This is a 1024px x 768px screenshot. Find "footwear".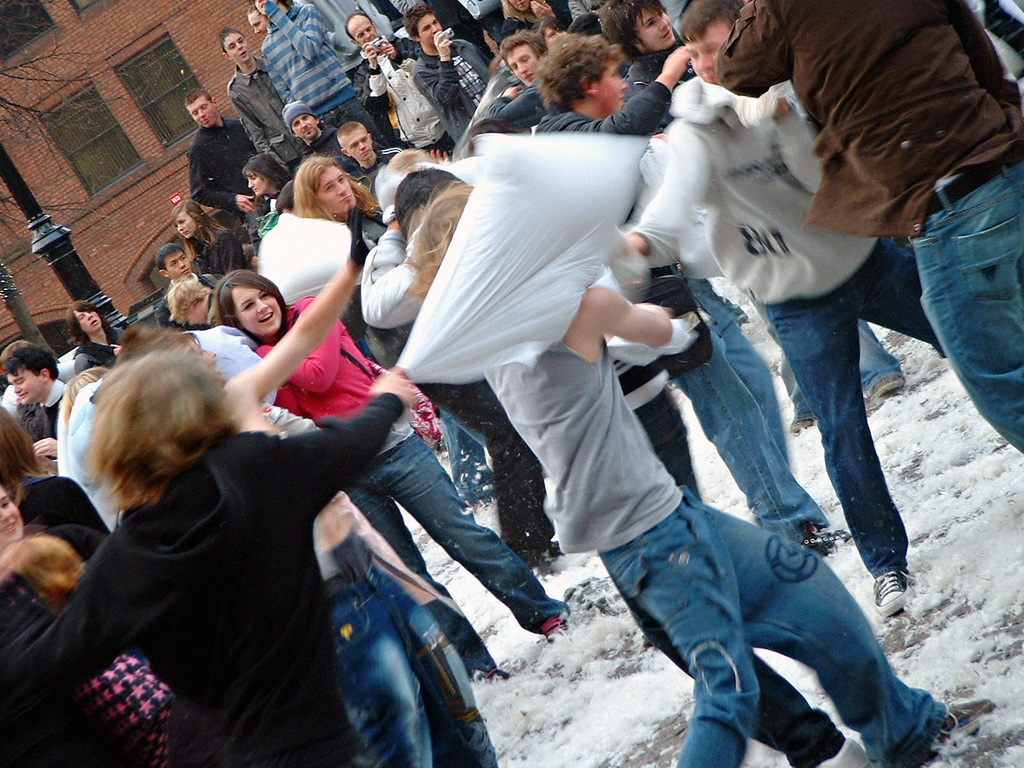
Bounding box: bbox=(867, 366, 906, 398).
